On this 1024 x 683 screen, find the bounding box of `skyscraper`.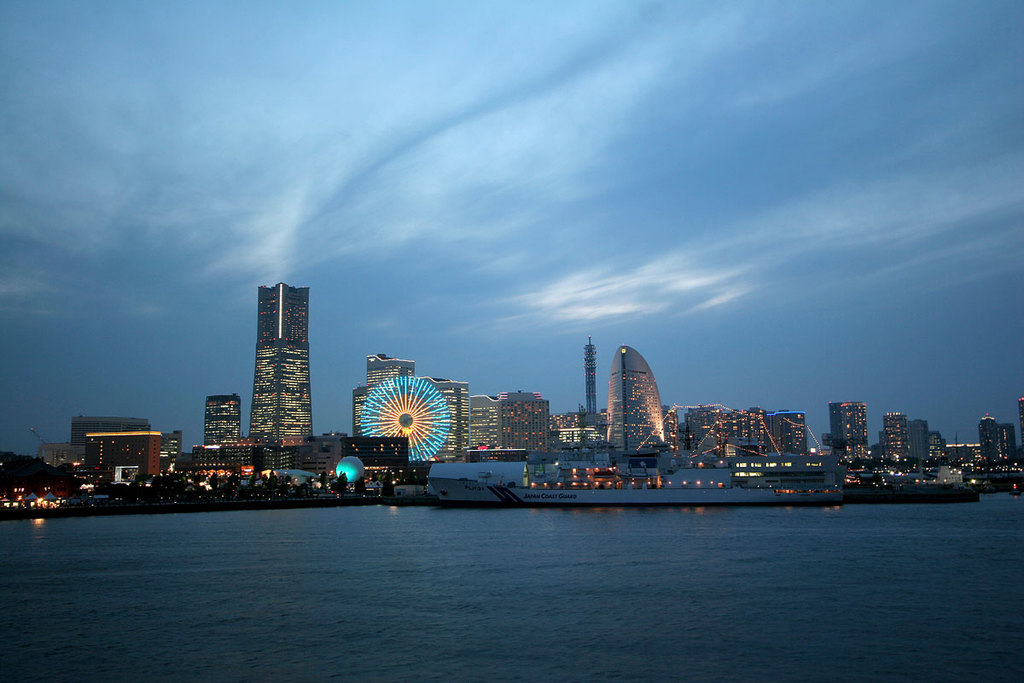
Bounding box: <box>834,408,873,466</box>.
